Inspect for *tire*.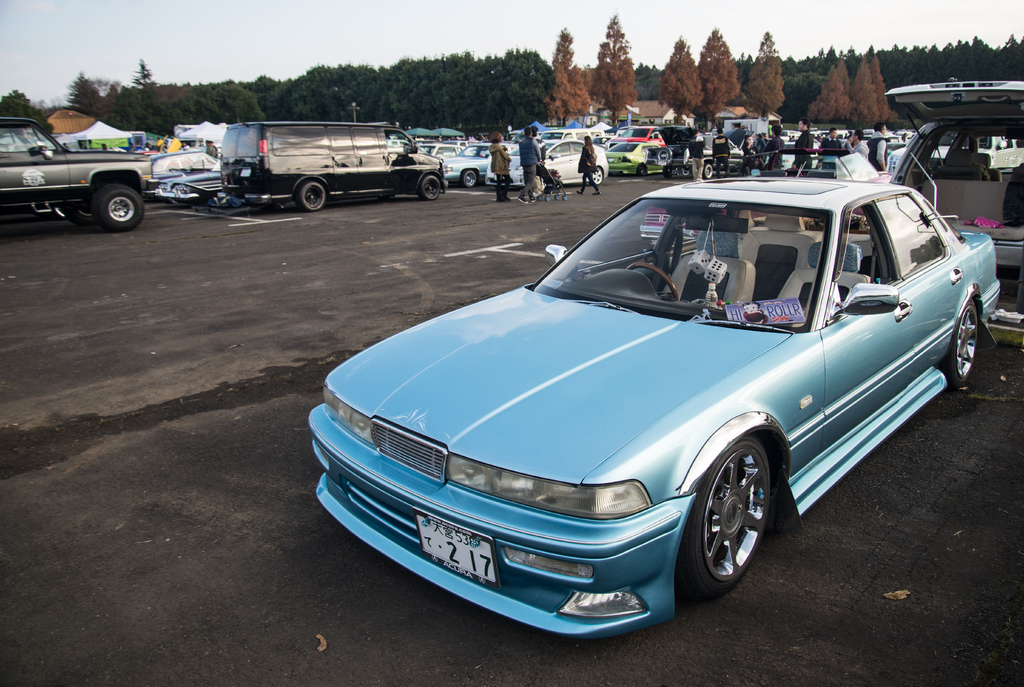
Inspection: <box>633,162,651,176</box>.
